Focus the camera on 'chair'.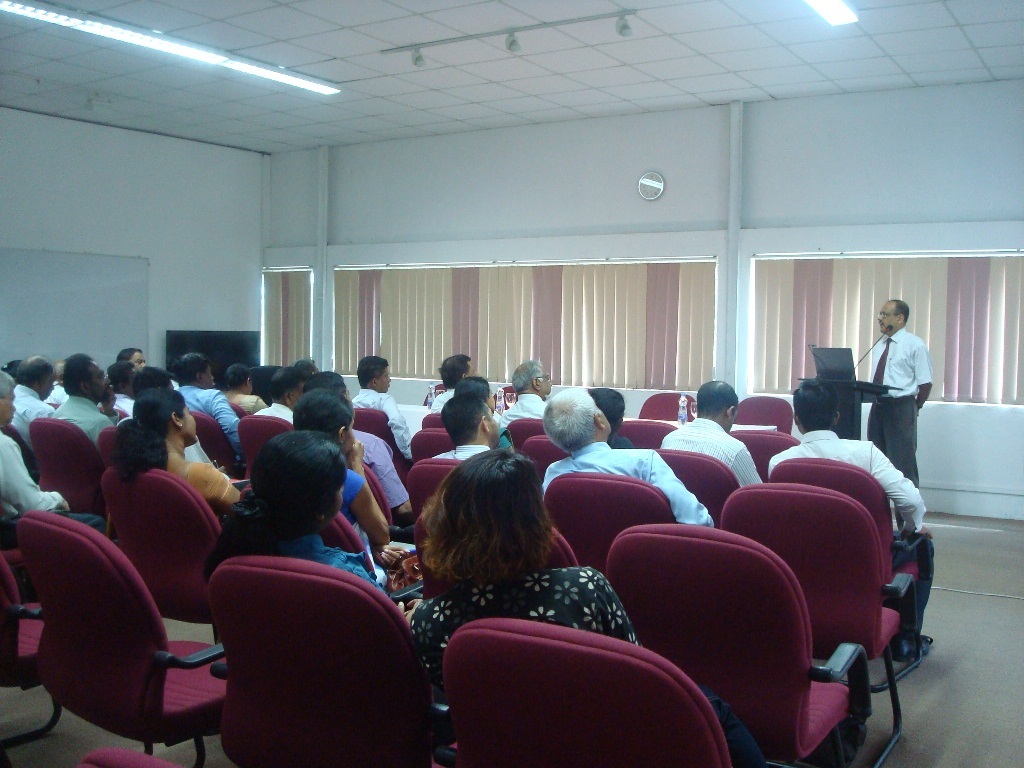
Focus region: x1=358 y1=459 x2=398 y2=529.
